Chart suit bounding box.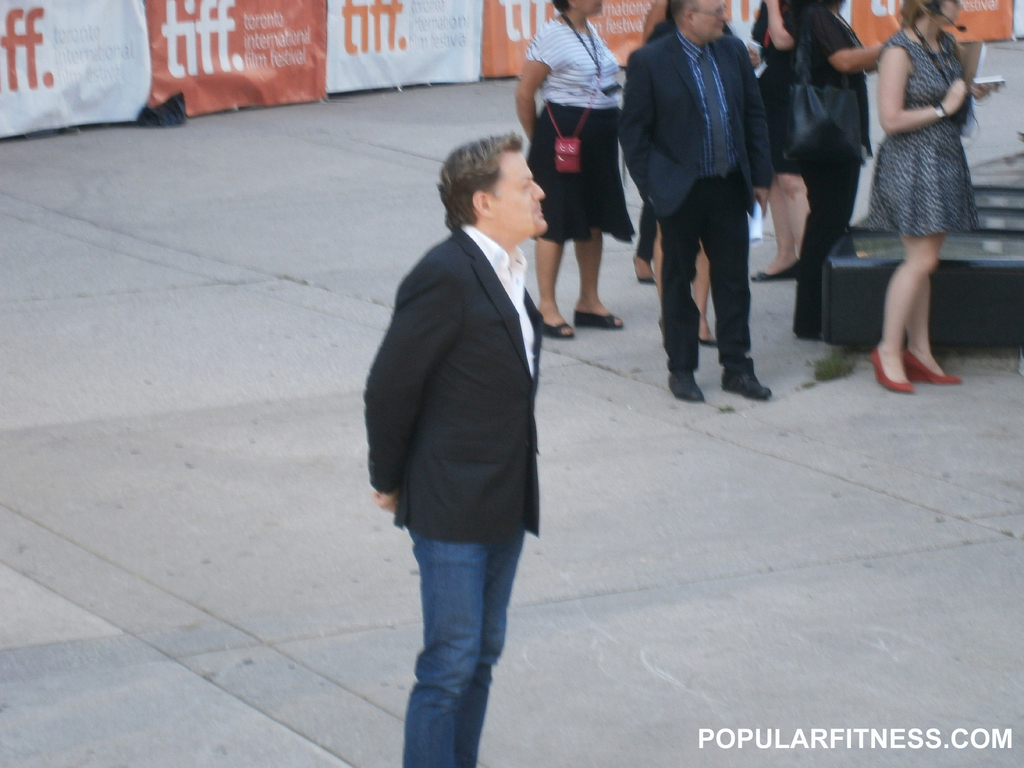
Charted: locate(618, 31, 778, 372).
